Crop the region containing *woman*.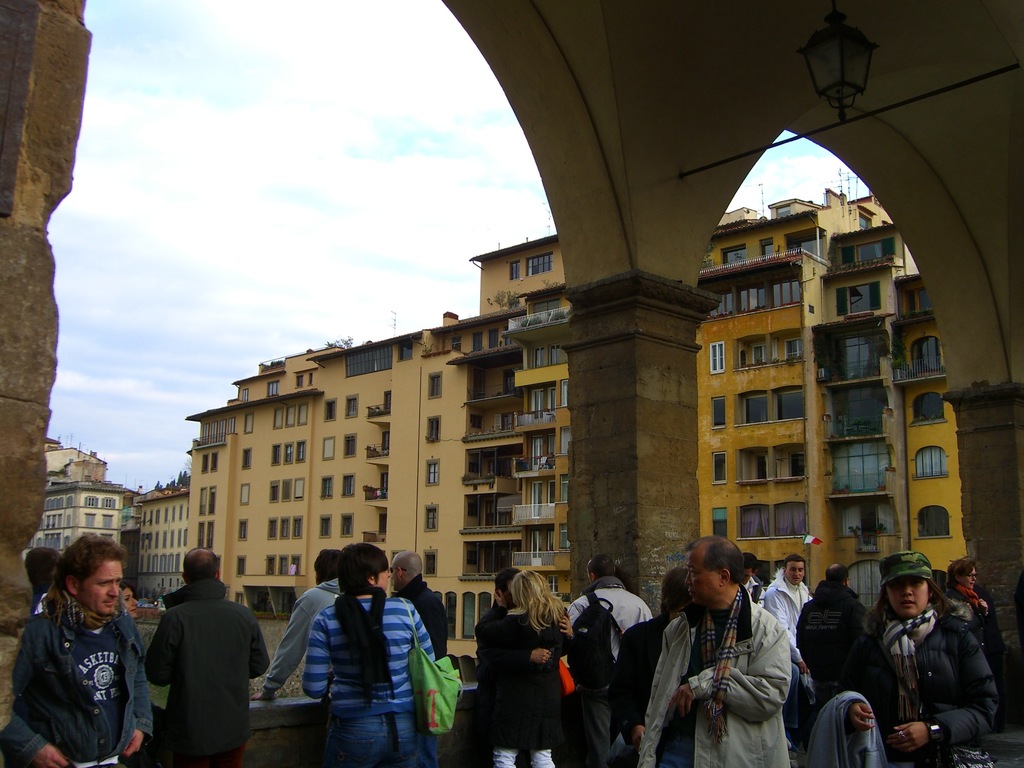
Crop region: (left=470, top=561, right=579, bottom=767).
